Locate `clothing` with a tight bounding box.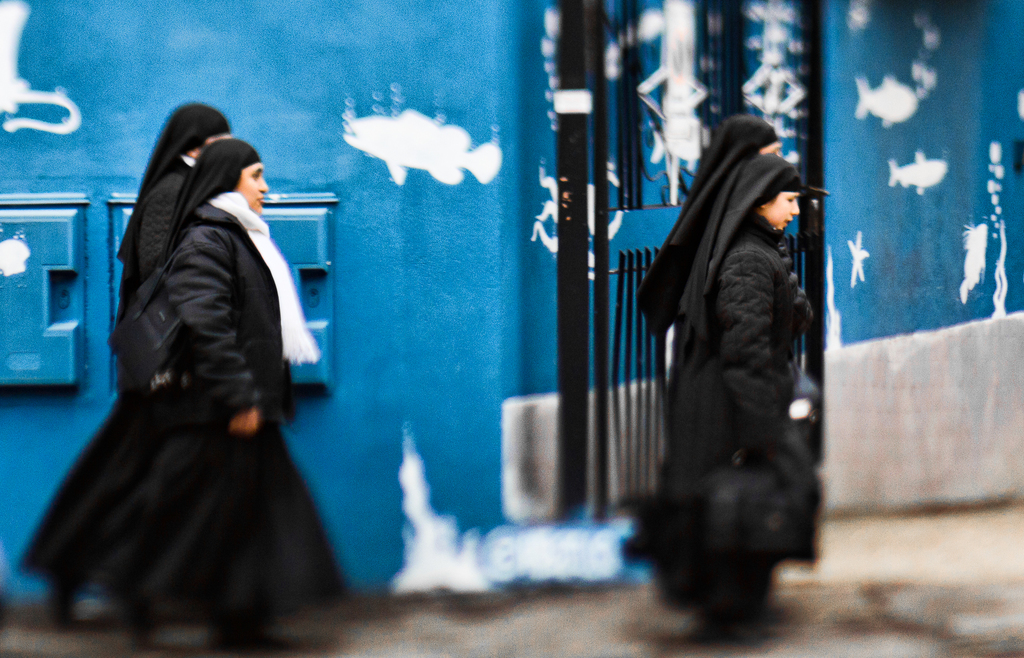
crop(132, 132, 368, 616).
